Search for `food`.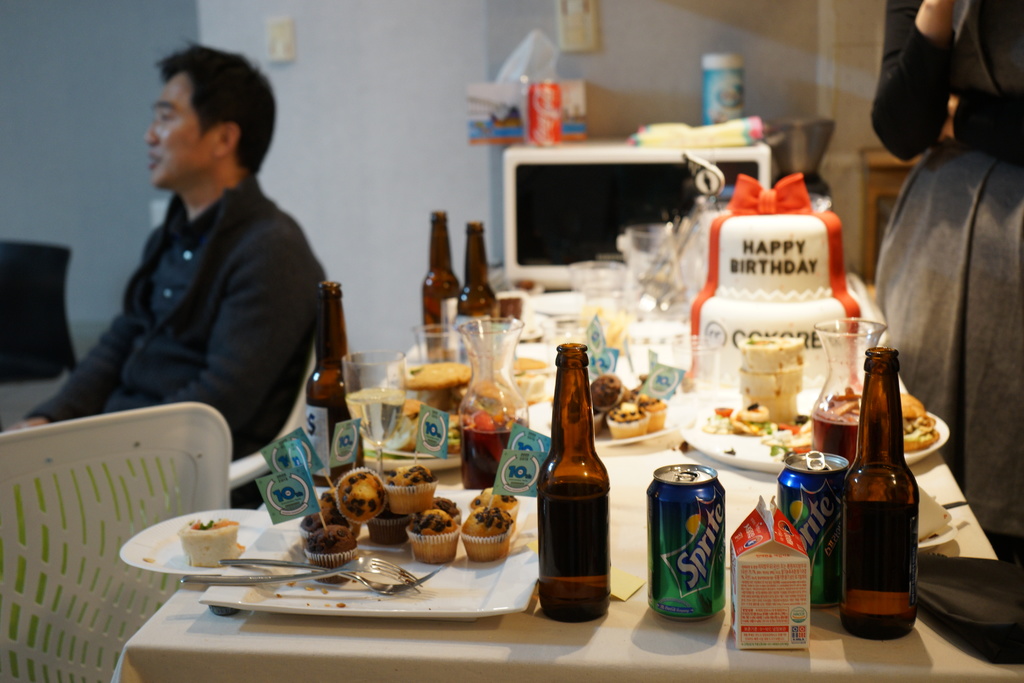
Found at <region>390, 468, 430, 516</region>.
